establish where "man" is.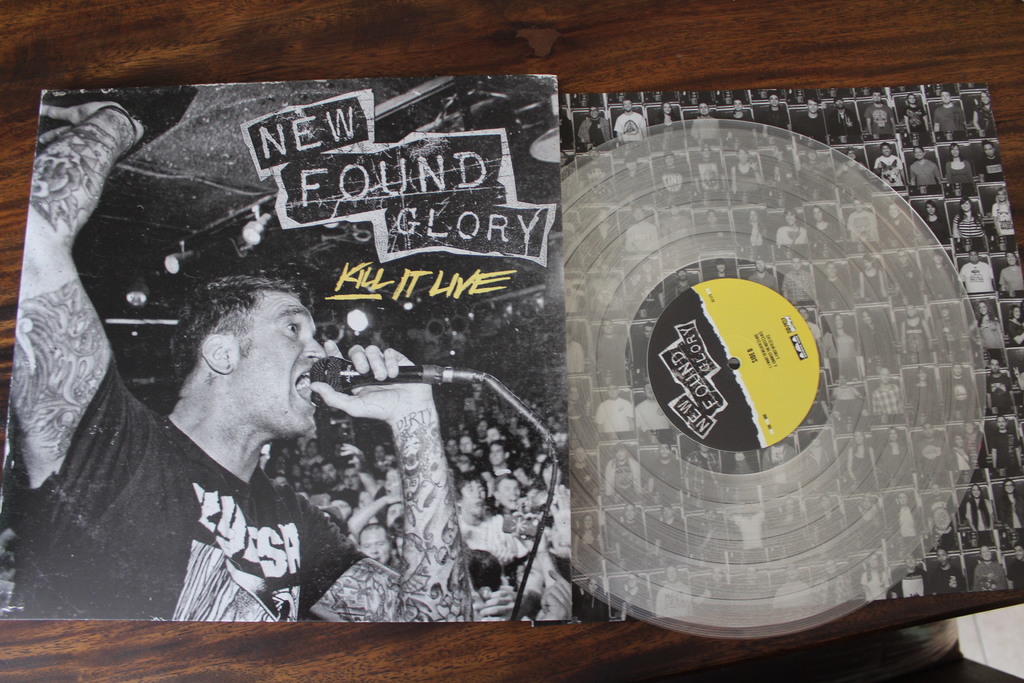
Established at x1=931 y1=92 x2=966 y2=133.
